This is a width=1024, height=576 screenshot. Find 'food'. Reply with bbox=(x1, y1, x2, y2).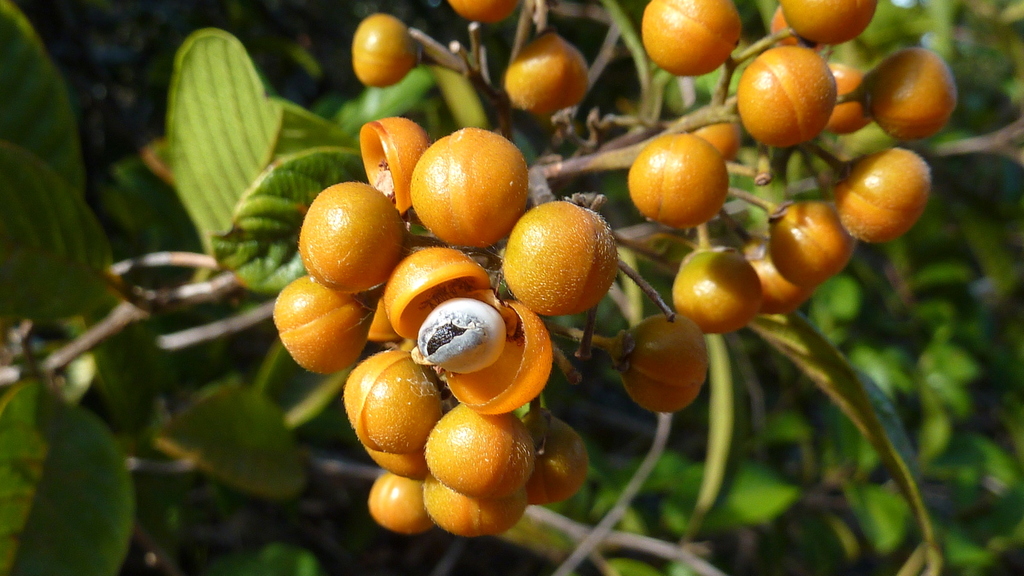
bbox=(499, 198, 619, 316).
